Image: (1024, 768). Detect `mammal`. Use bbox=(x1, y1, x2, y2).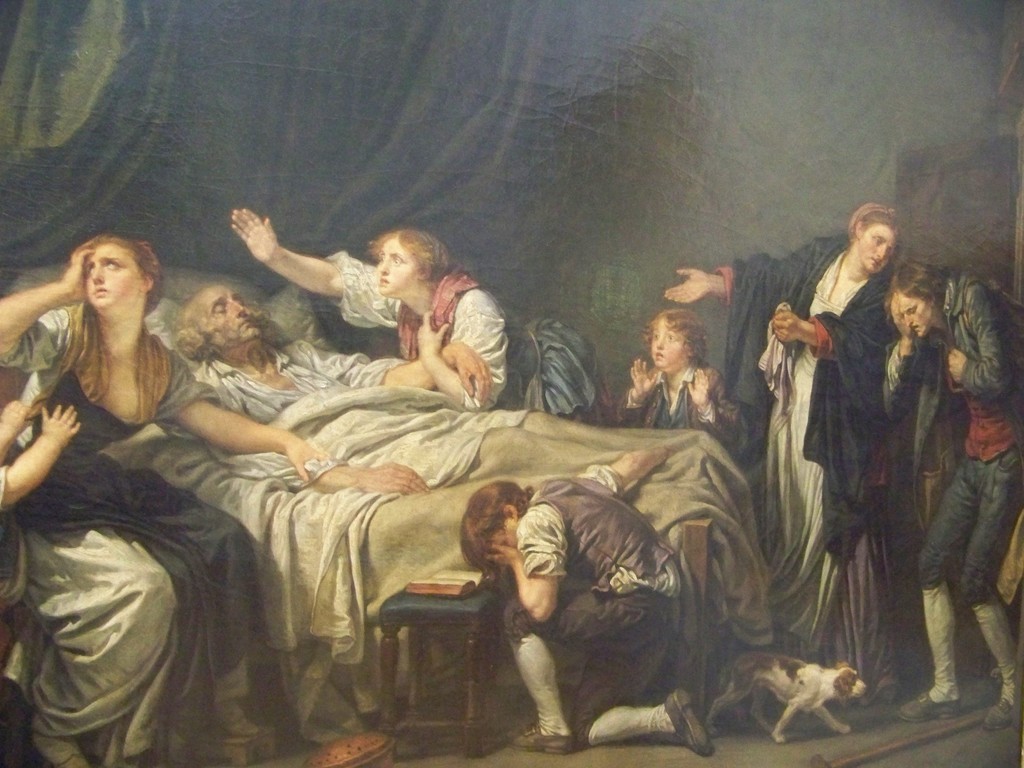
bbox=(701, 645, 868, 742).
